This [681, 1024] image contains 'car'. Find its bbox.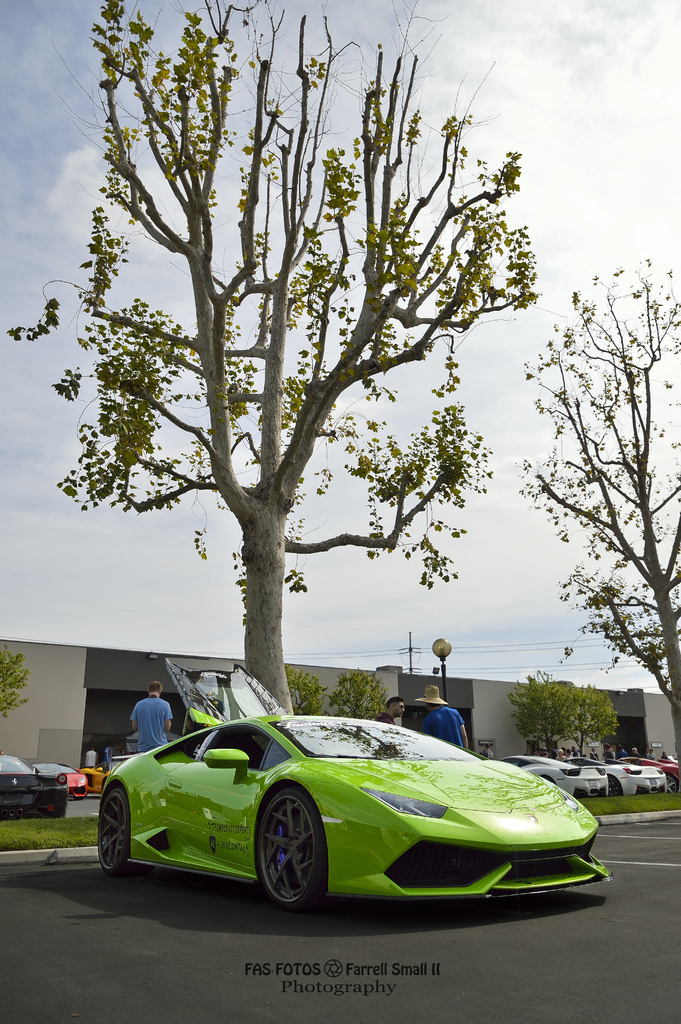
bbox=(72, 709, 614, 917).
